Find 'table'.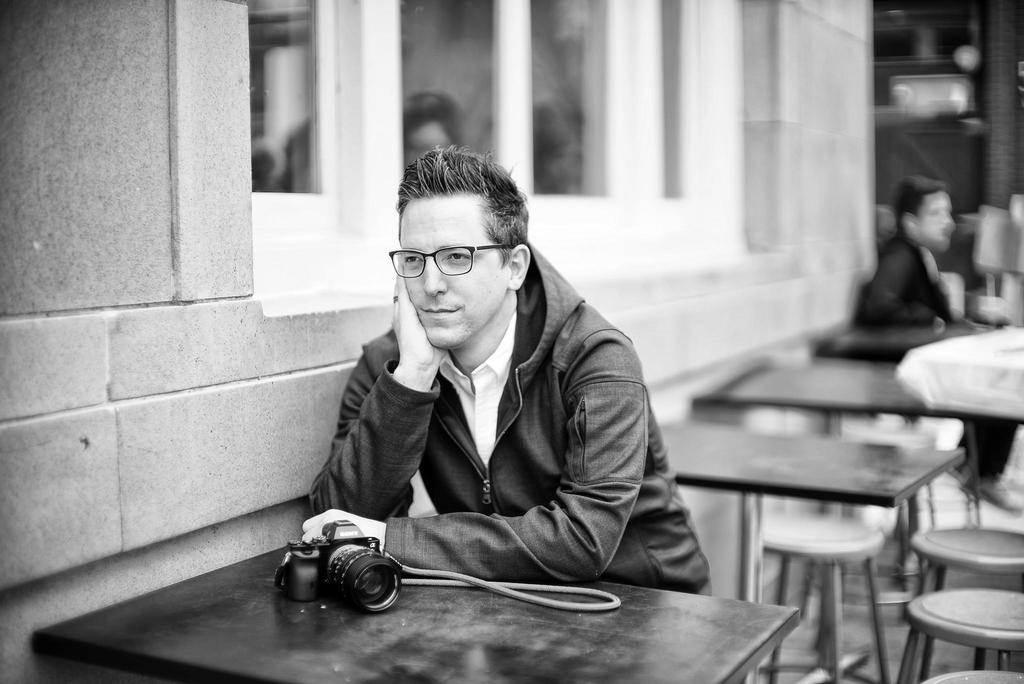
(left=657, top=409, right=968, bottom=672).
